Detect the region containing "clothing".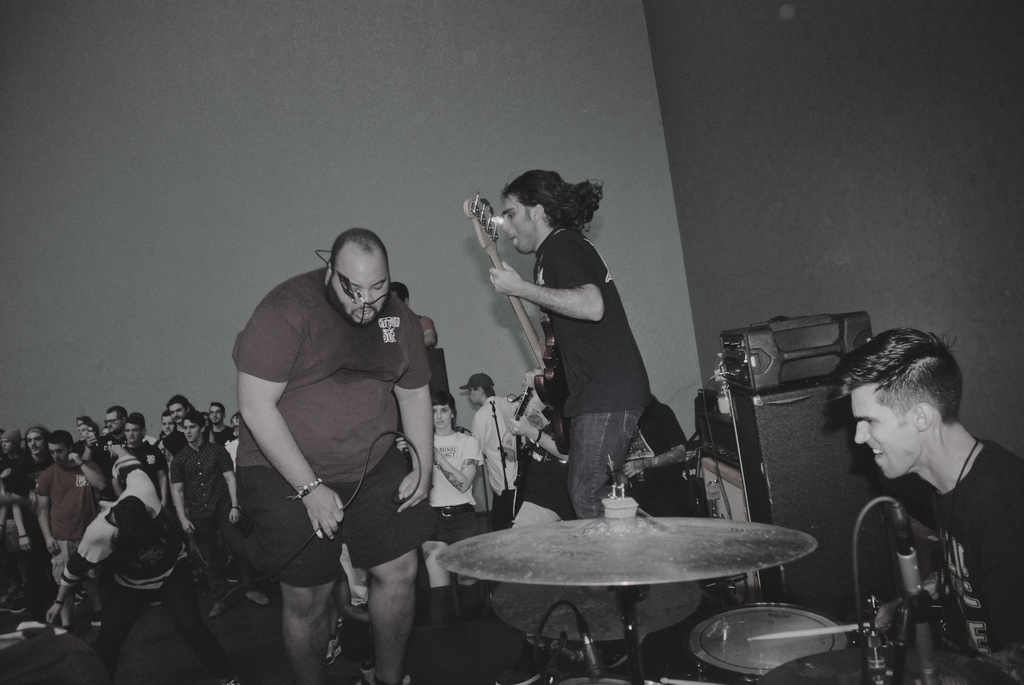
[left=930, top=434, right=1023, bottom=684].
